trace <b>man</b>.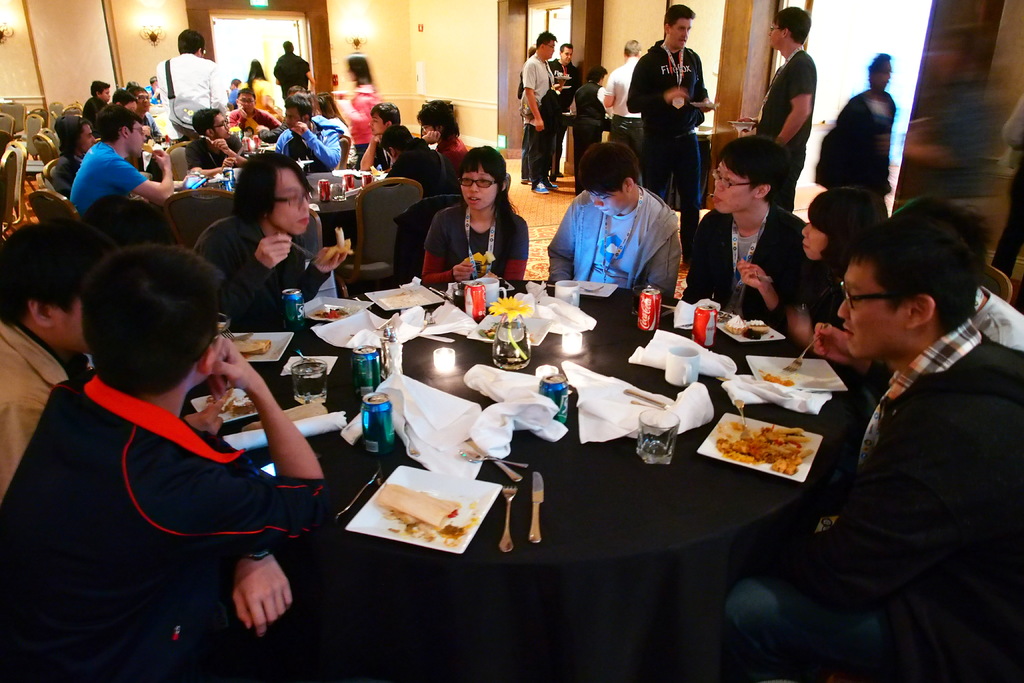
Traced to left=149, top=31, right=227, bottom=150.
